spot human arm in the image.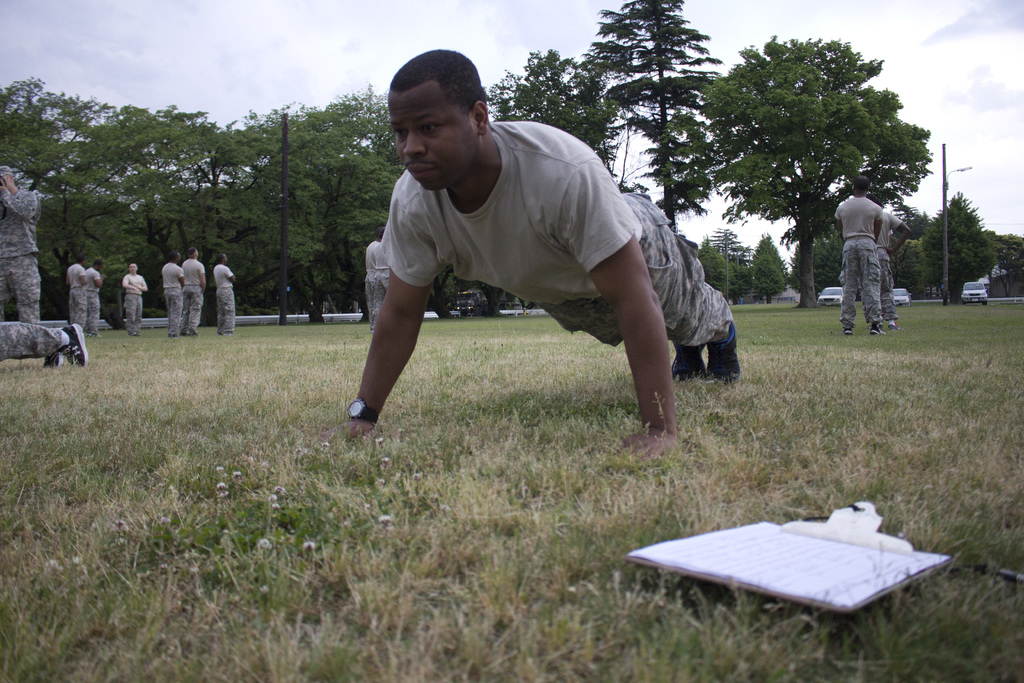
human arm found at box(872, 206, 885, 240).
